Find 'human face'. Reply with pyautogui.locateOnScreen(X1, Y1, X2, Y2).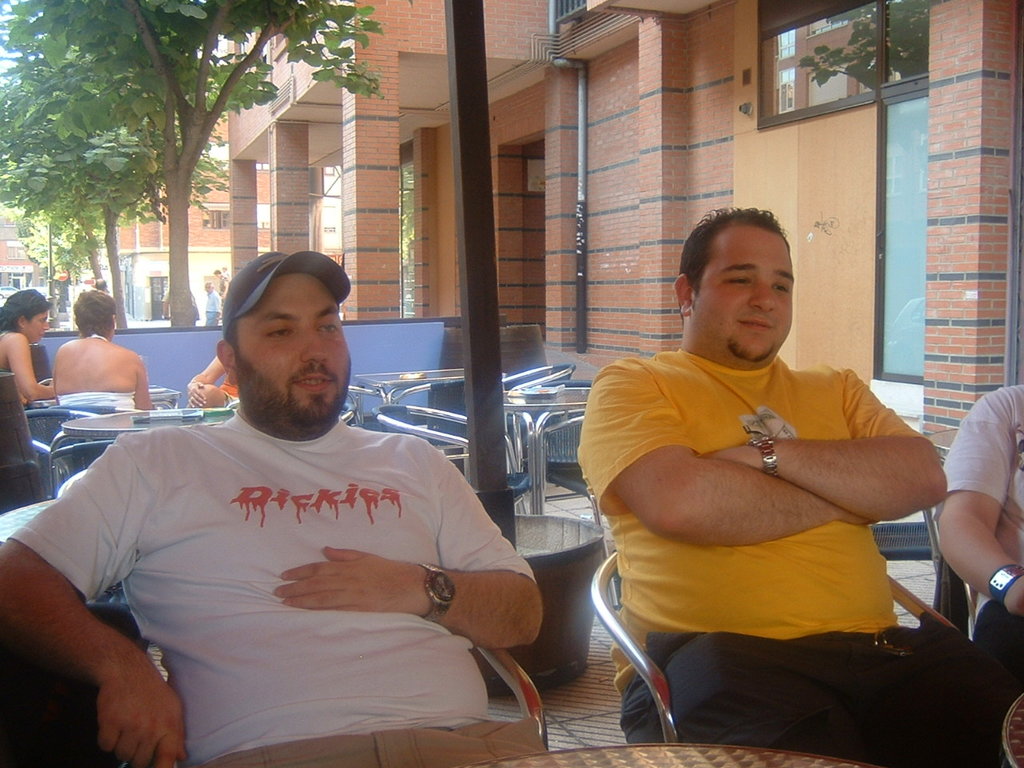
pyautogui.locateOnScreen(694, 226, 803, 356).
